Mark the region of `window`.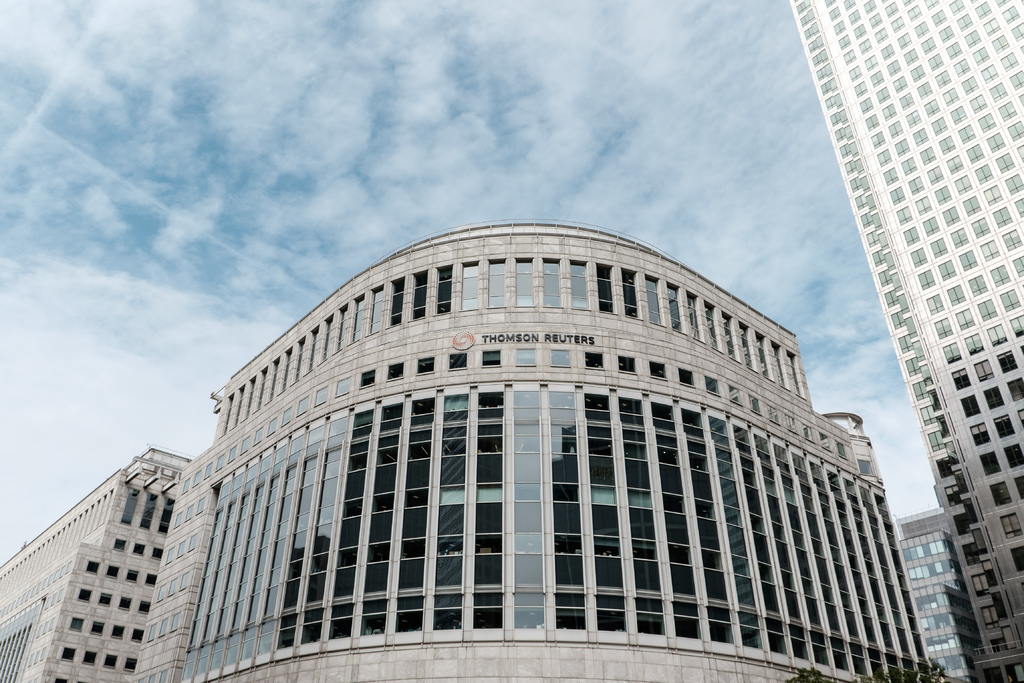
Region: bbox=(204, 465, 212, 476).
